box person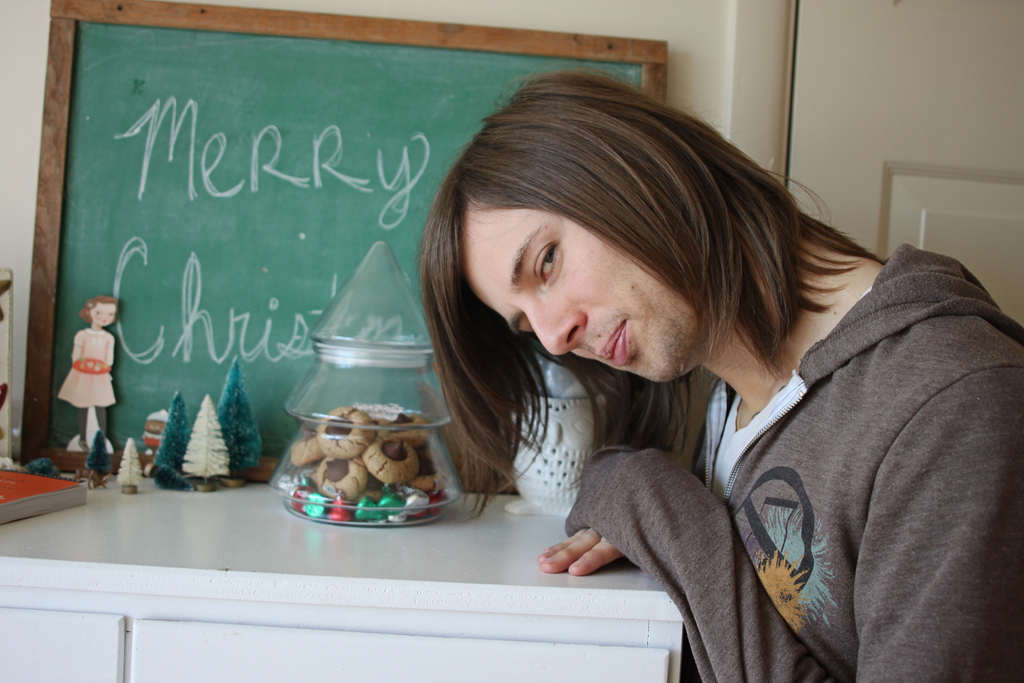
{"left": 55, "top": 277, "right": 115, "bottom": 459}
